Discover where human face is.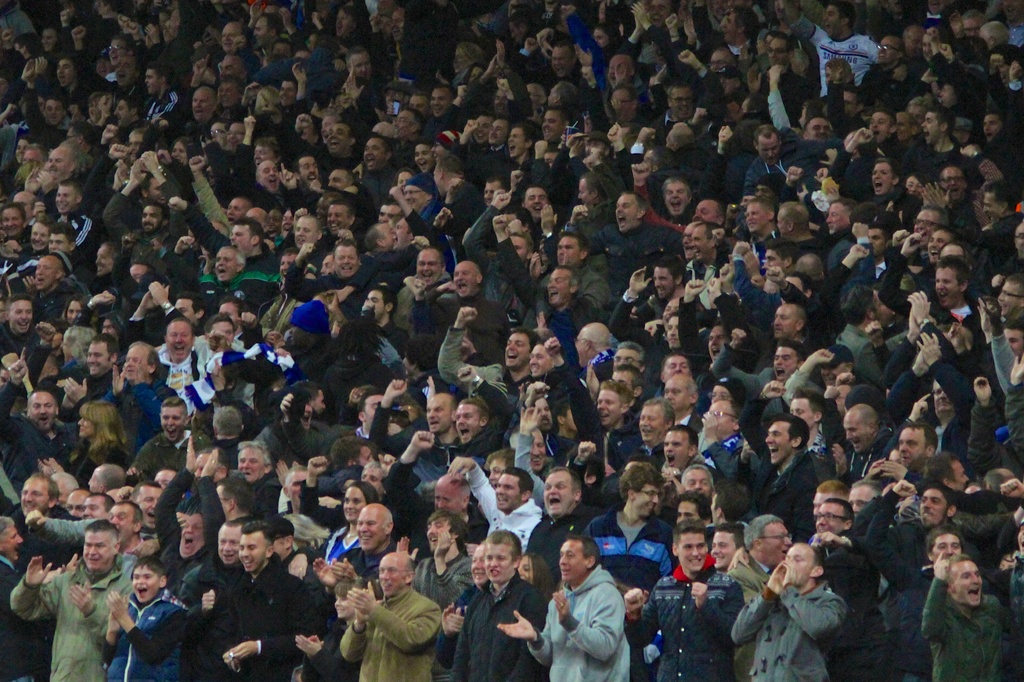
Discovered at box(593, 26, 610, 50).
